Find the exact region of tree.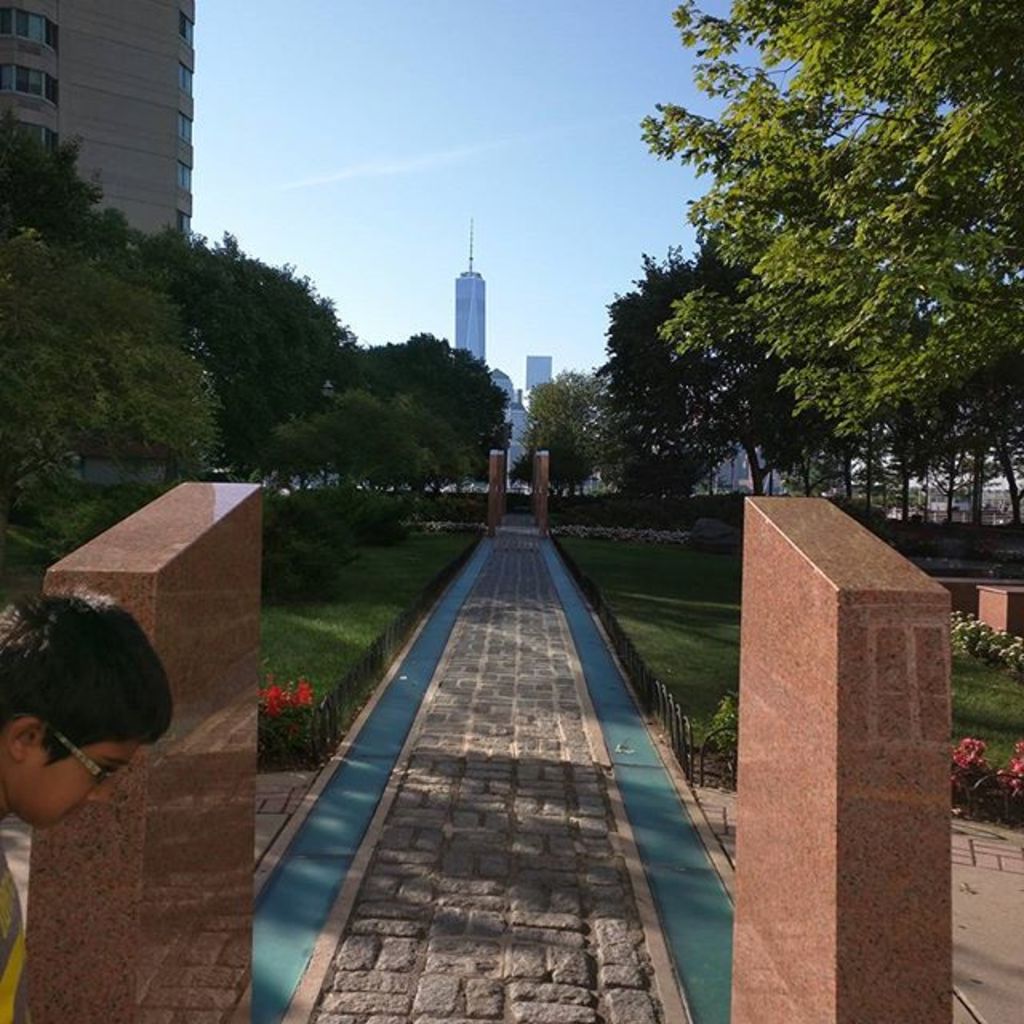
Exact region: x1=0 y1=101 x2=109 y2=232.
